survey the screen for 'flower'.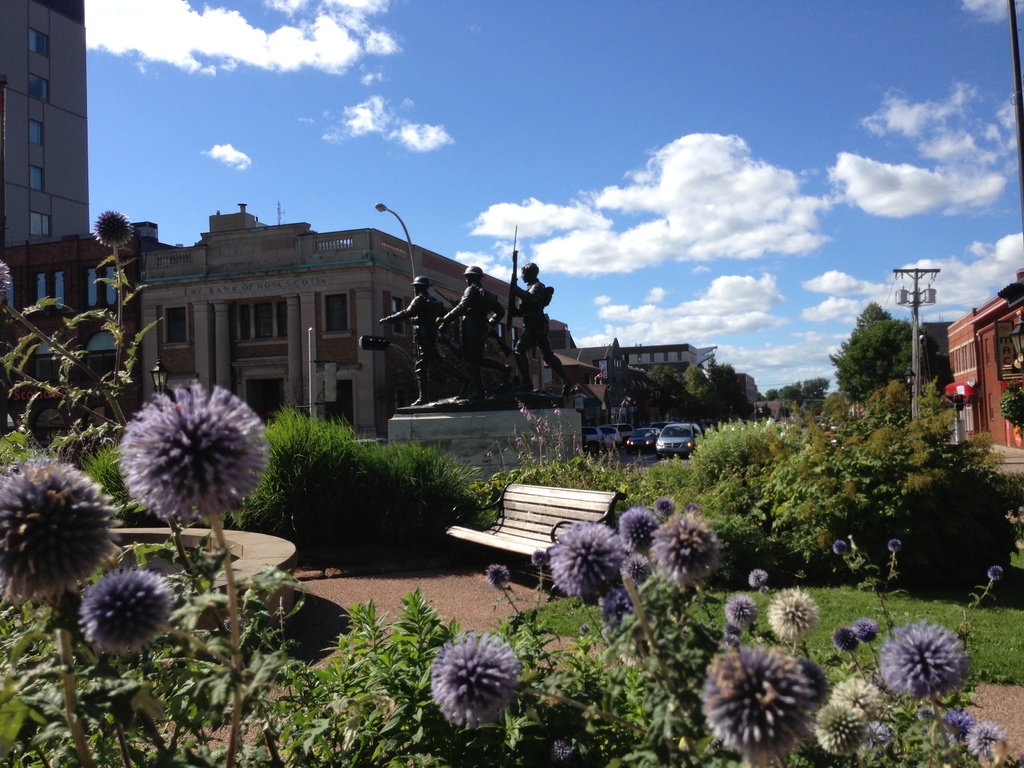
Survey found: (x1=814, y1=691, x2=876, y2=760).
